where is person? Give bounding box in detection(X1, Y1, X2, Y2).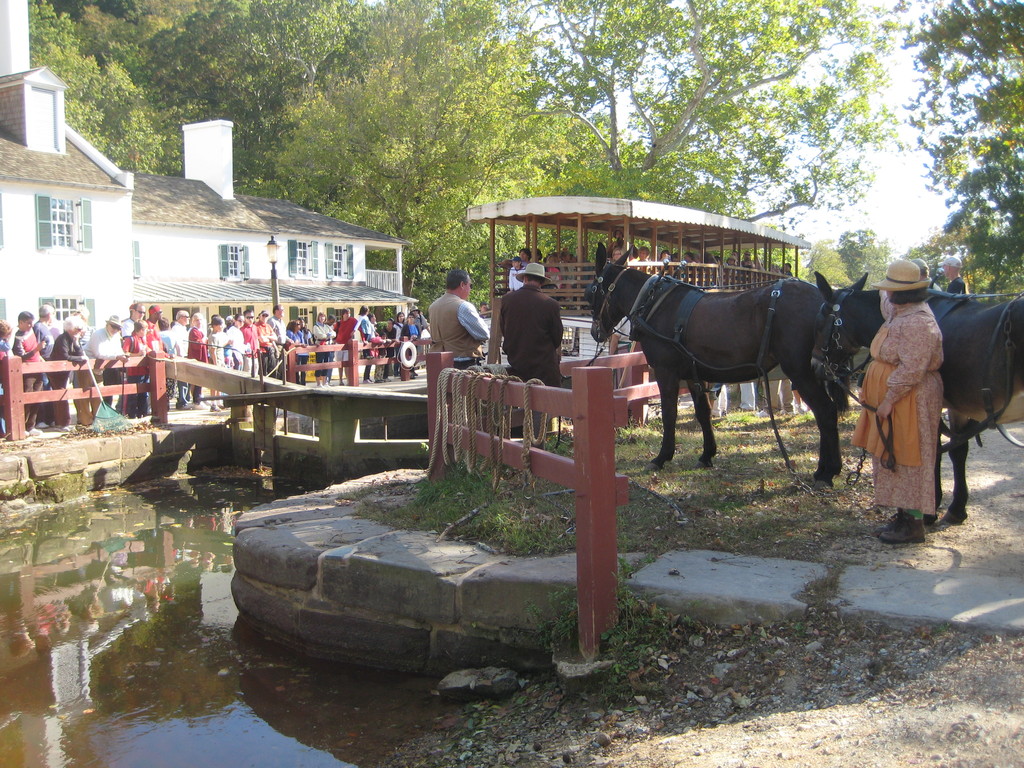
detection(858, 257, 940, 540).
